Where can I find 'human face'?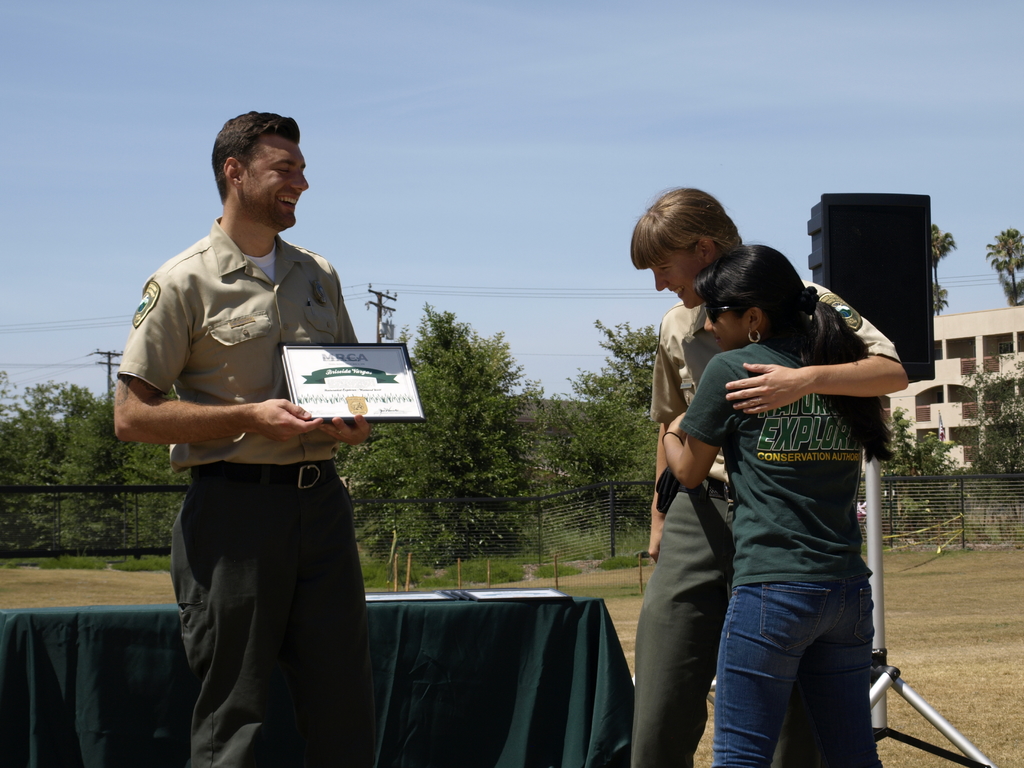
You can find it at select_region(241, 136, 309, 227).
